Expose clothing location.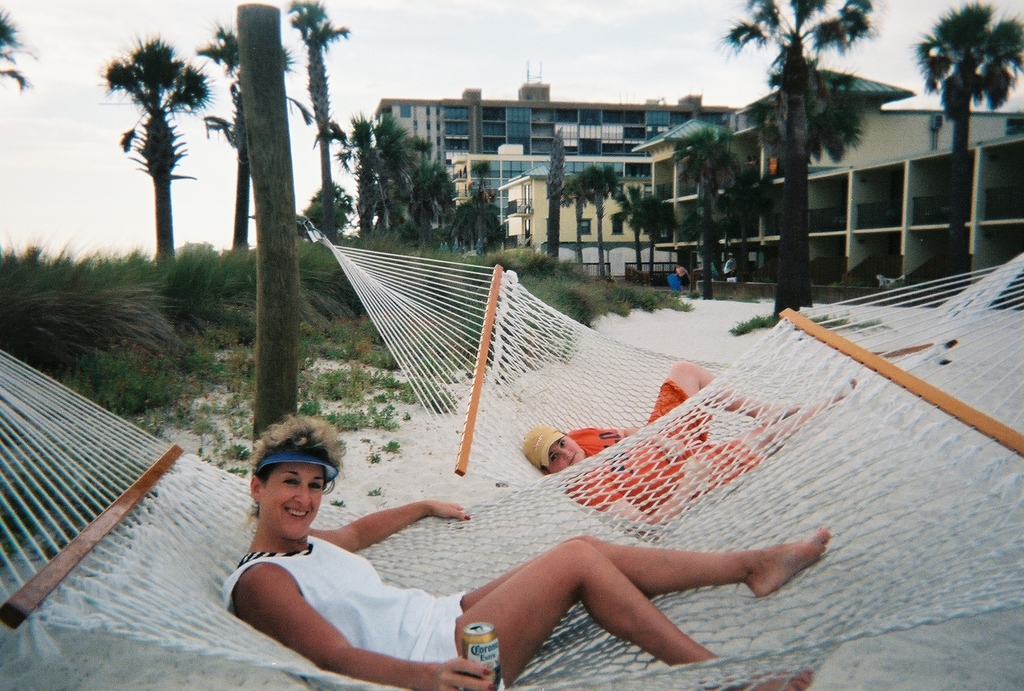
Exposed at Rect(226, 501, 492, 659).
